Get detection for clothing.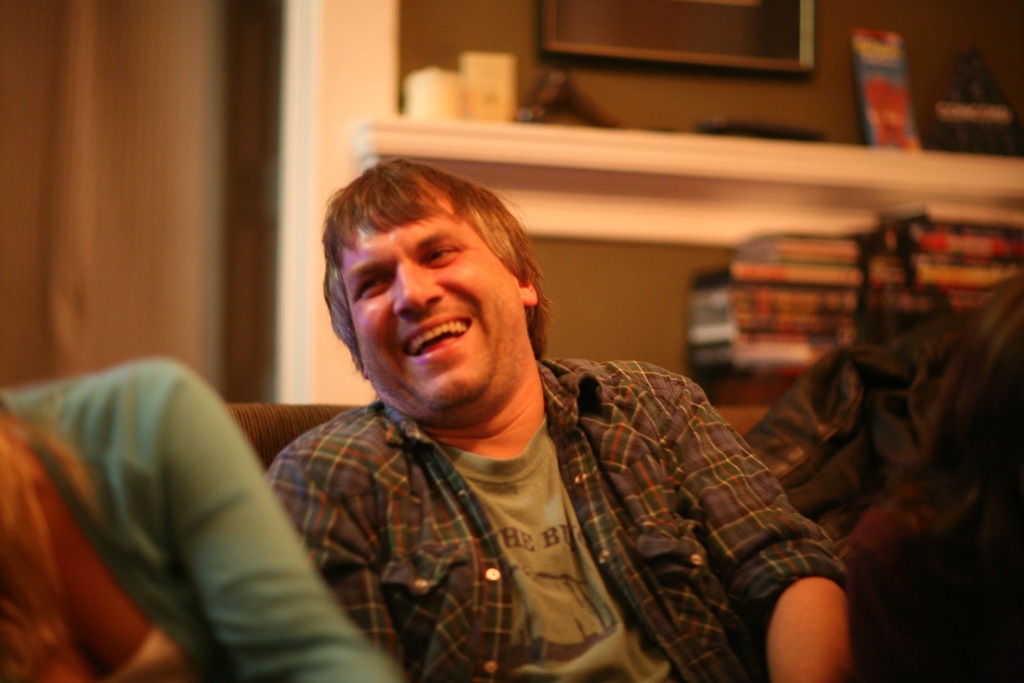
Detection: 218 311 846 680.
